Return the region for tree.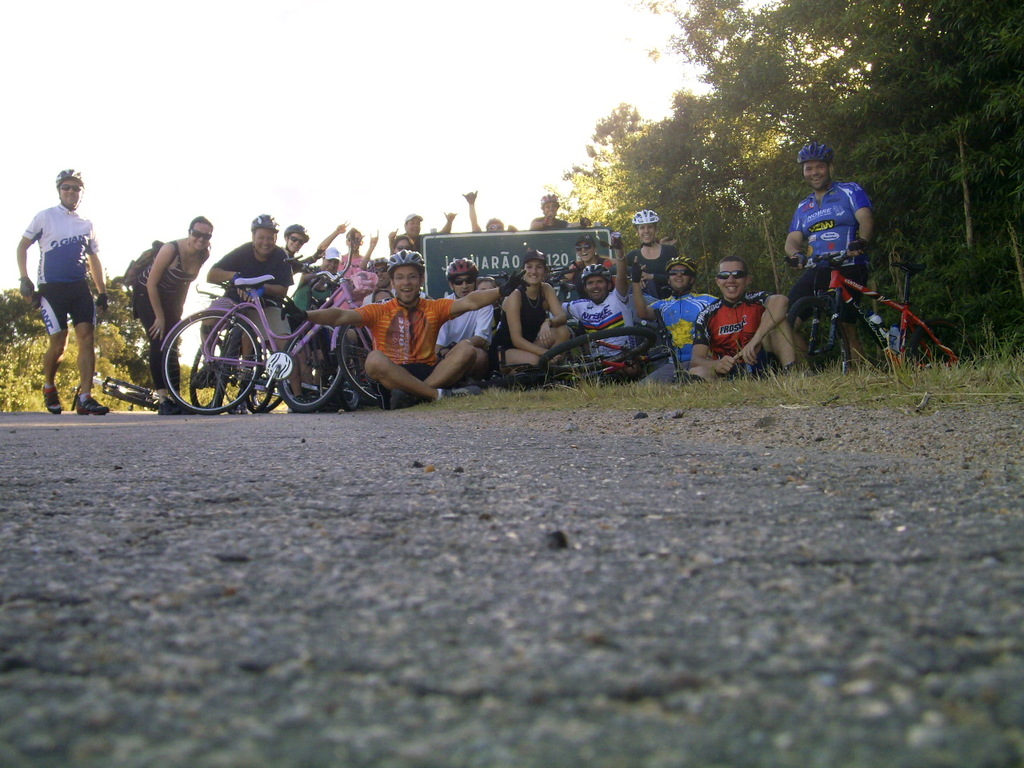
bbox(535, 0, 1023, 361).
